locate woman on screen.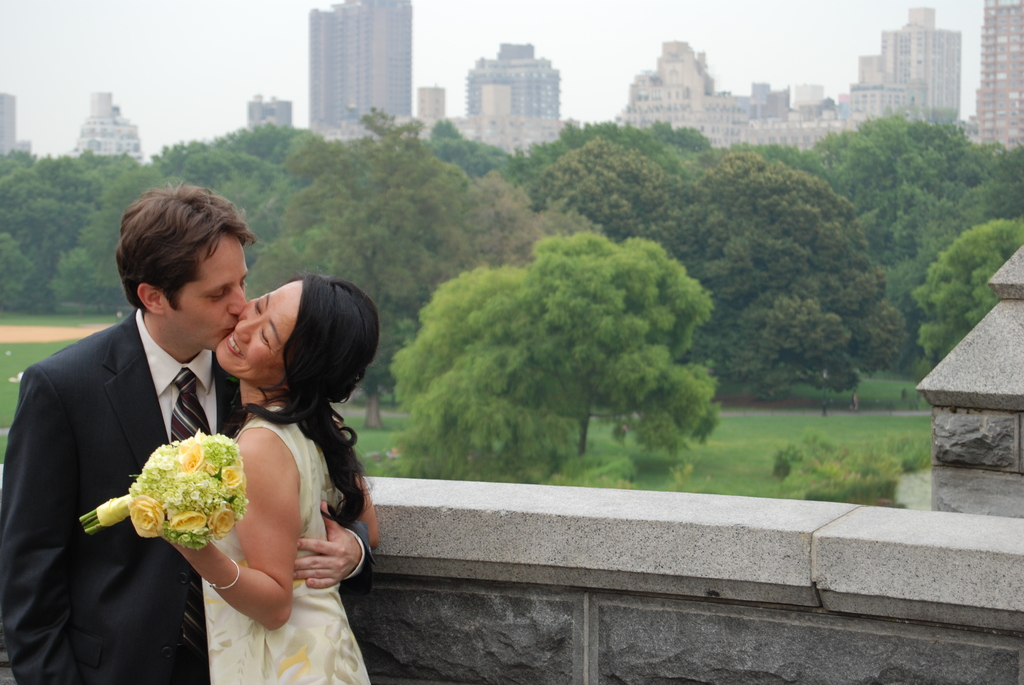
On screen at (135, 280, 384, 684).
